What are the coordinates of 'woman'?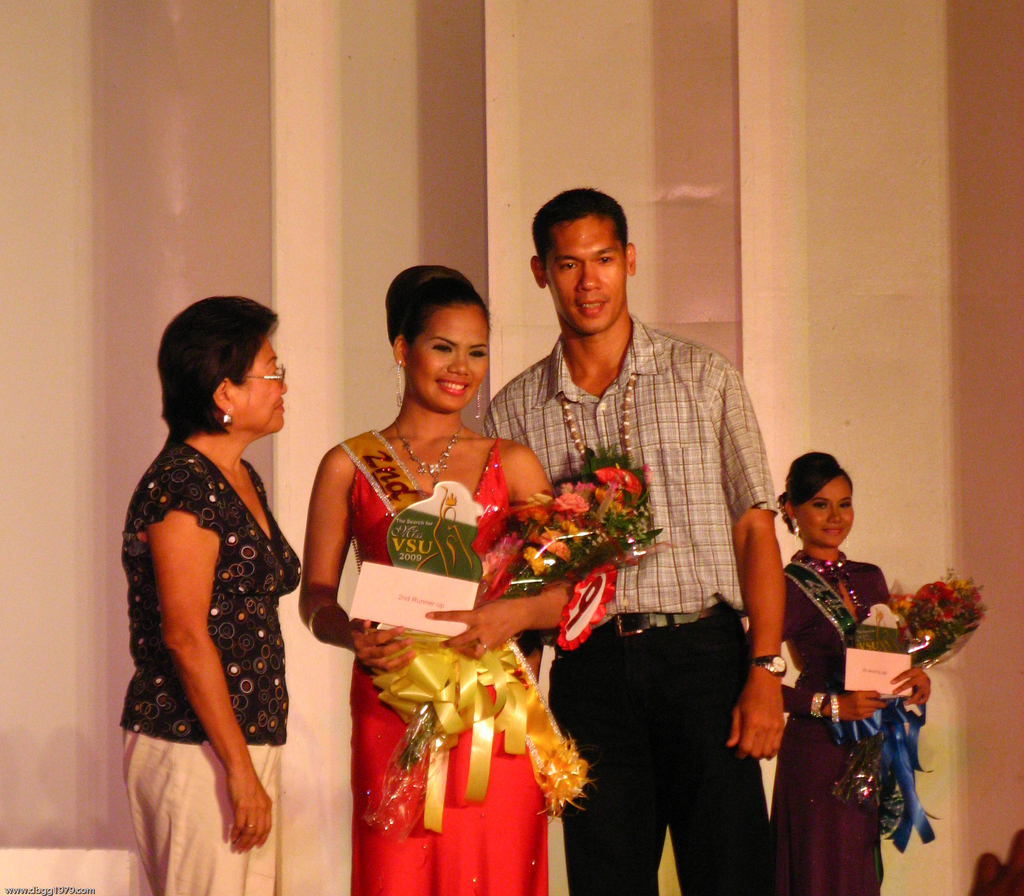
pyautogui.locateOnScreen(742, 446, 932, 895).
